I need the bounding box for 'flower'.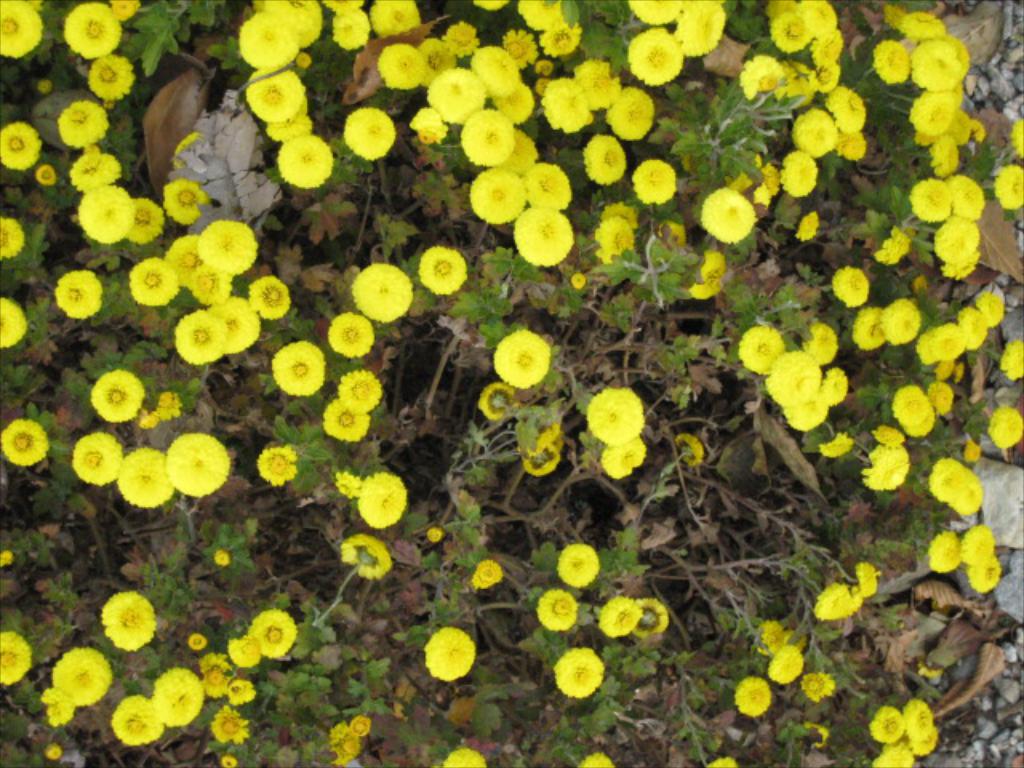
Here it is: box(936, 384, 962, 413).
